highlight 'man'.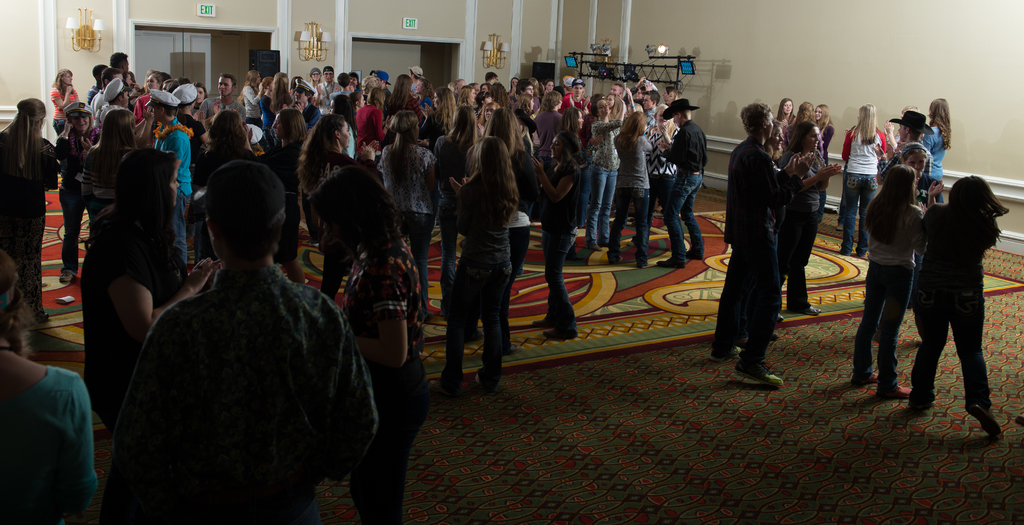
Highlighted region: x1=451, y1=75, x2=471, y2=98.
